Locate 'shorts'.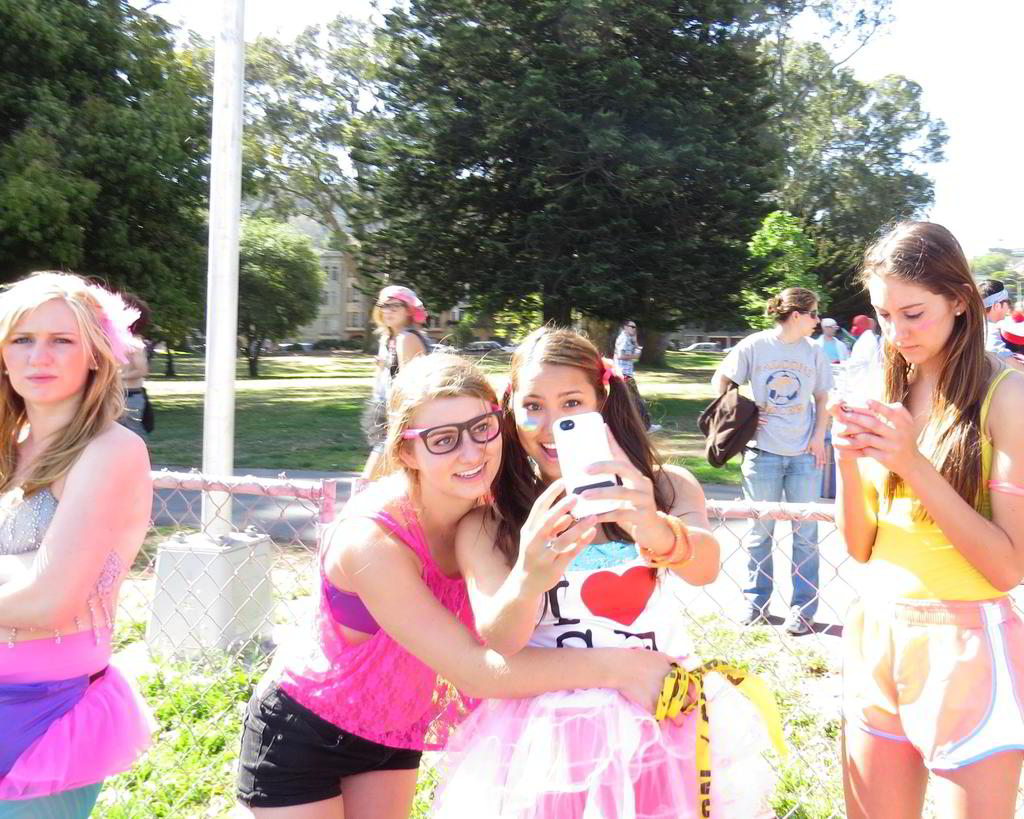
Bounding box: rect(223, 681, 419, 803).
